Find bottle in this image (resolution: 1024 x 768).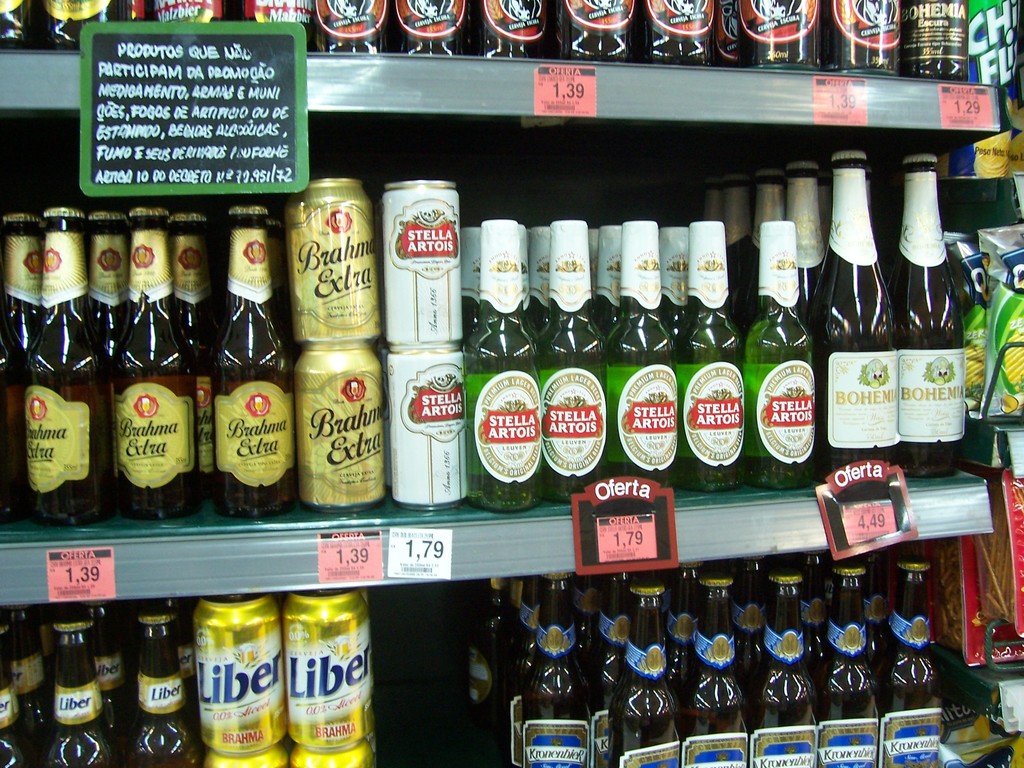
rect(598, 570, 683, 767).
